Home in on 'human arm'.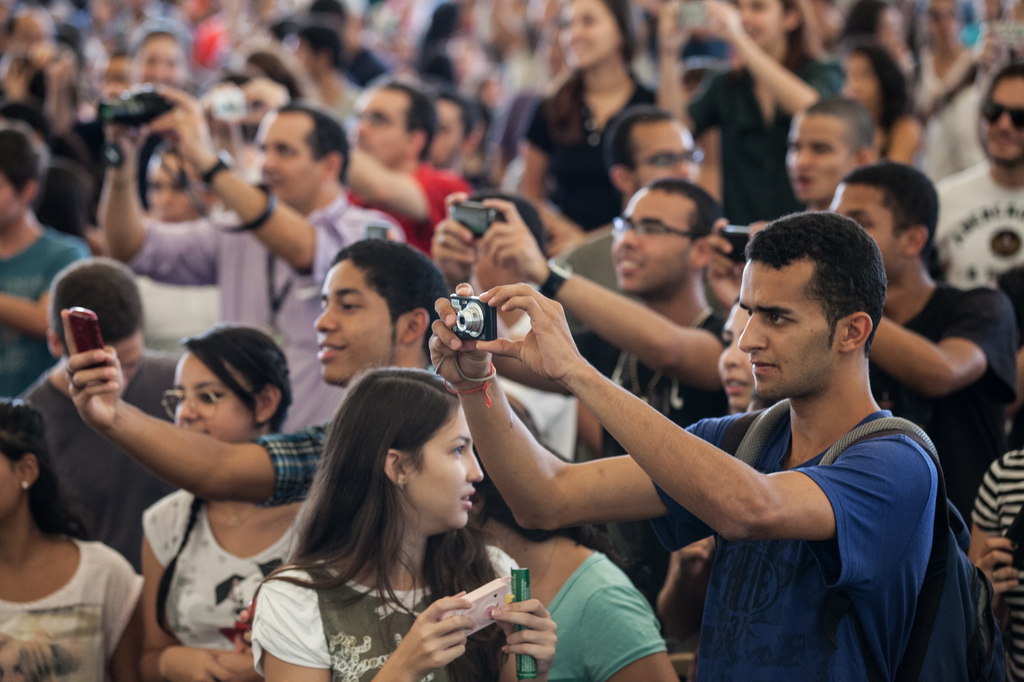
Homed in at Rect(142, 89, 404, 296).
